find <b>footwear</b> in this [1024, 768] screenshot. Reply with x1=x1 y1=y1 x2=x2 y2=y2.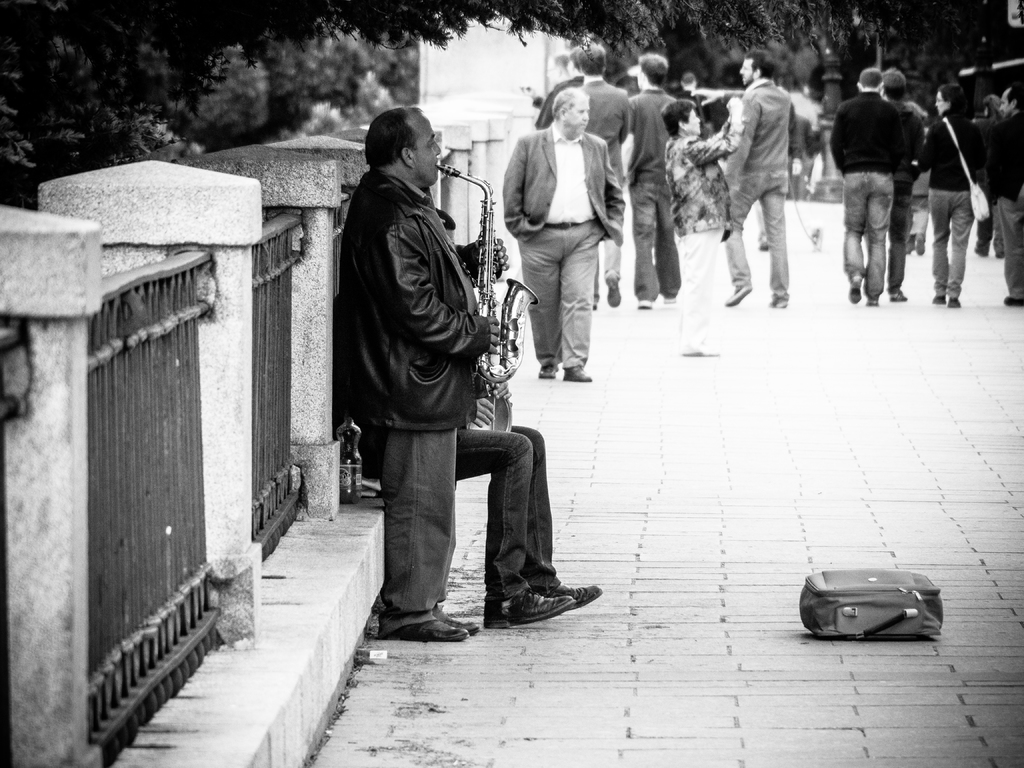
x1=867 y1=300 x2=877 y2=306.
